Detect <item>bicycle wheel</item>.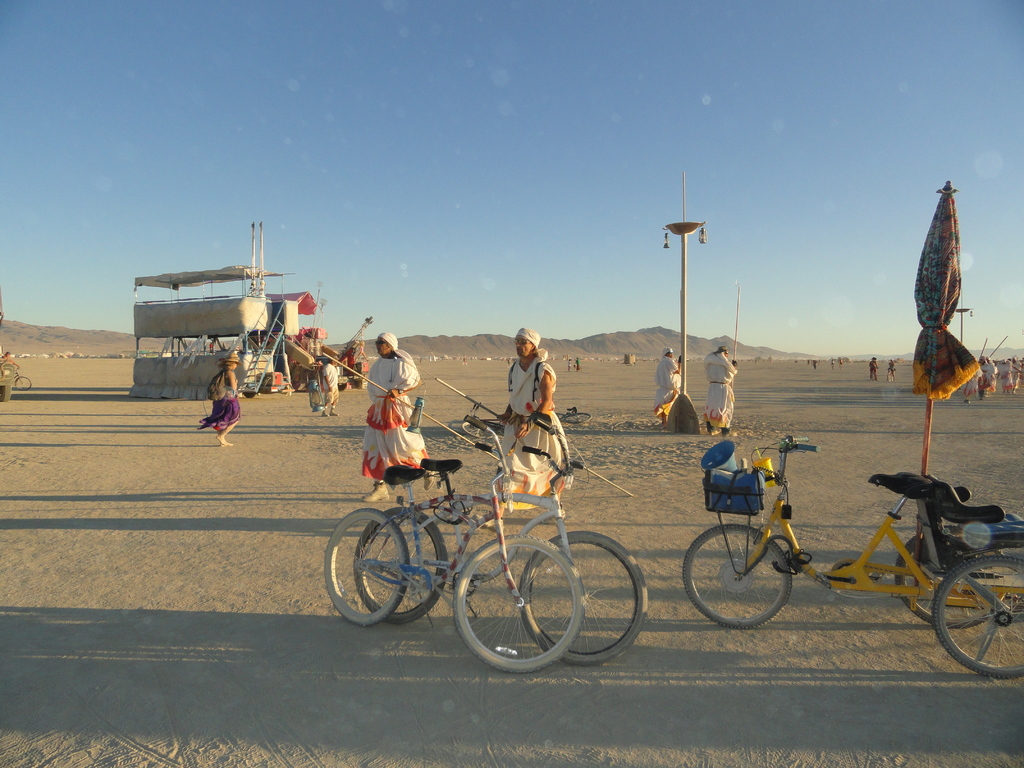
Detected at select_region(321, 504, 409, 630).
